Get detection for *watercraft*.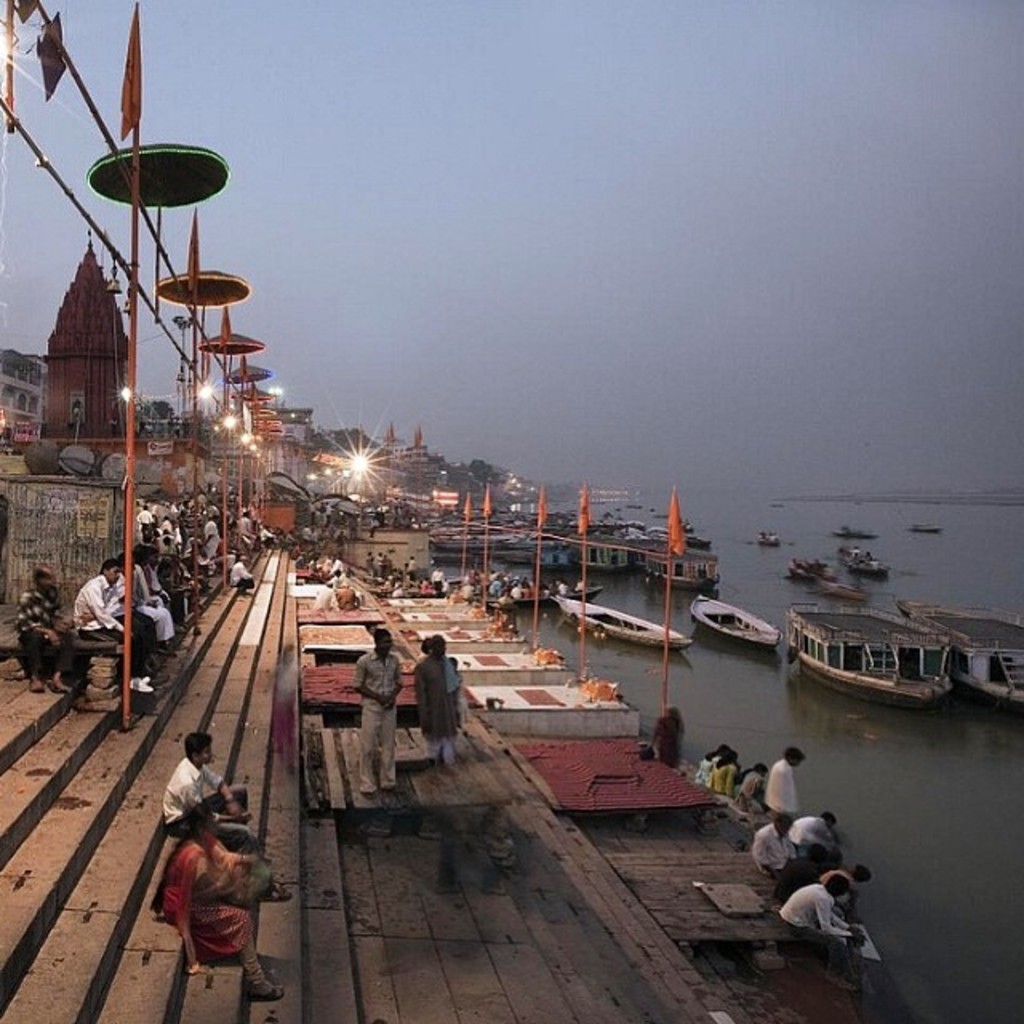
Detection: <region>624, 494, 645, 517</region>.
